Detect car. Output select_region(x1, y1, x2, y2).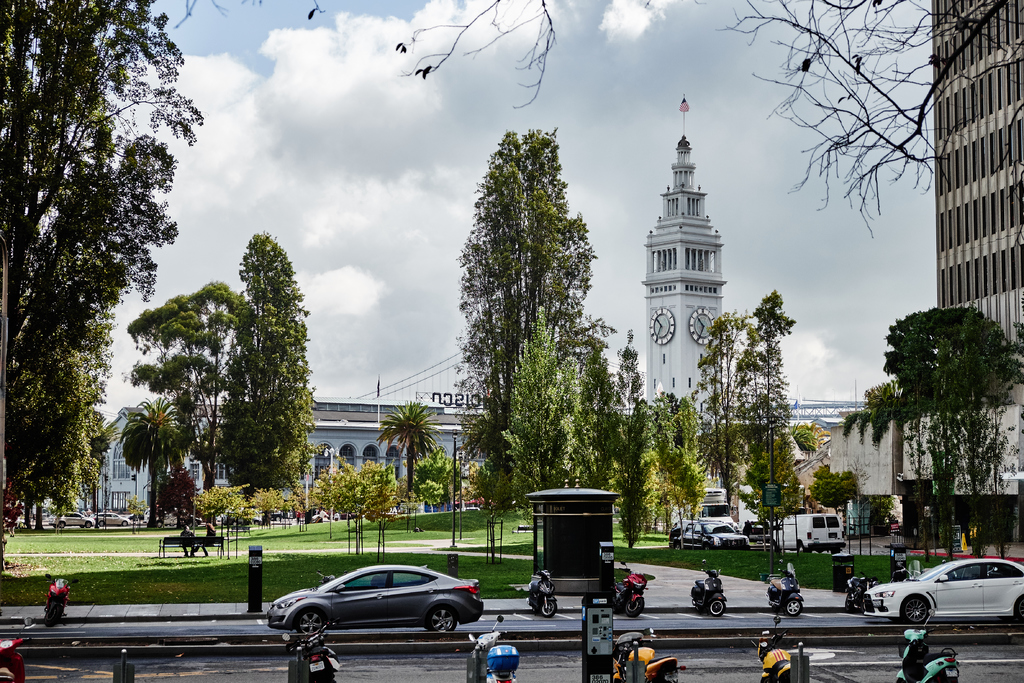
select_region(739, 520, 776, 547).
